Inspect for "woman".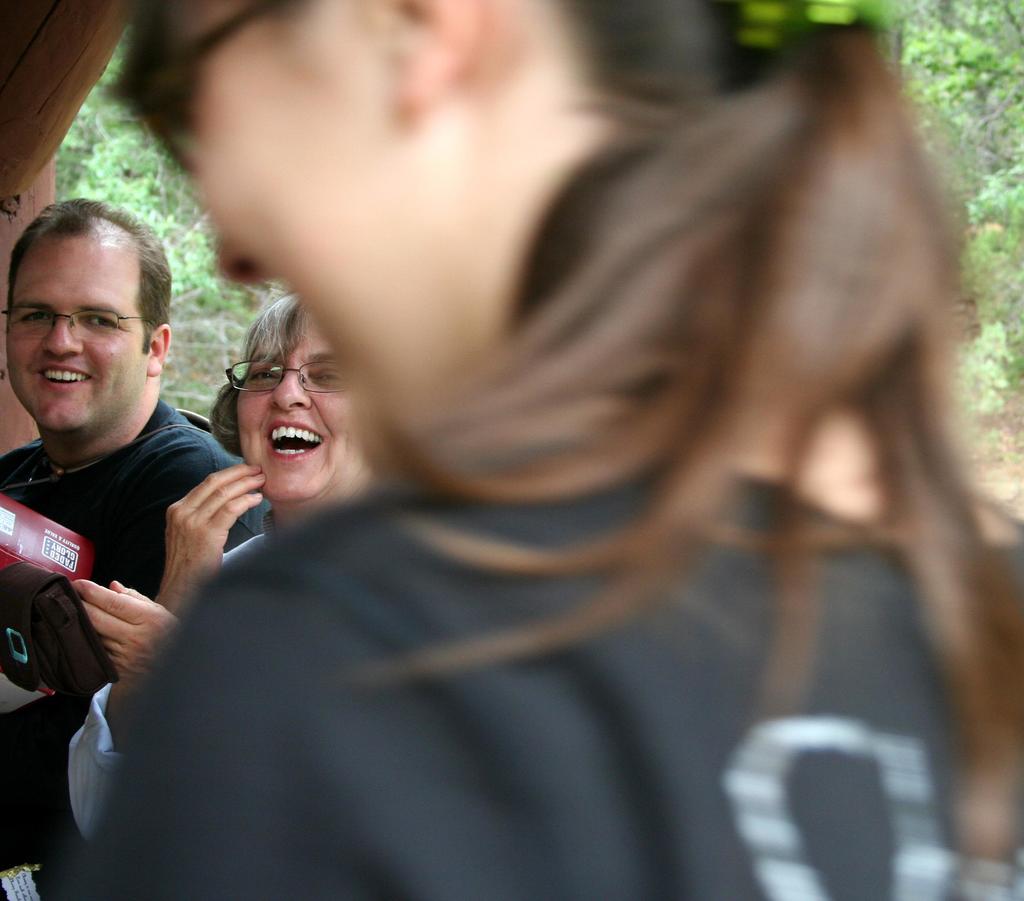
Inspection: [x1=71, y1=282, x2=380, y2=844].
